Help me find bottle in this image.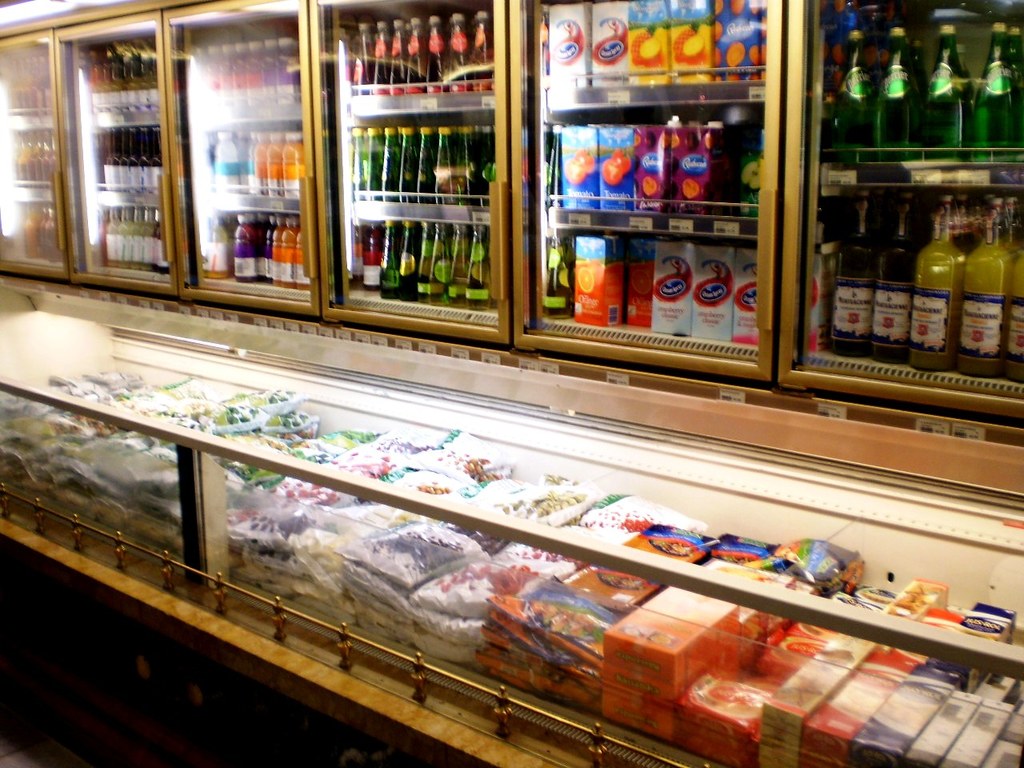
Found it: [x1=391, y1=215, x2=414, y2=300].
